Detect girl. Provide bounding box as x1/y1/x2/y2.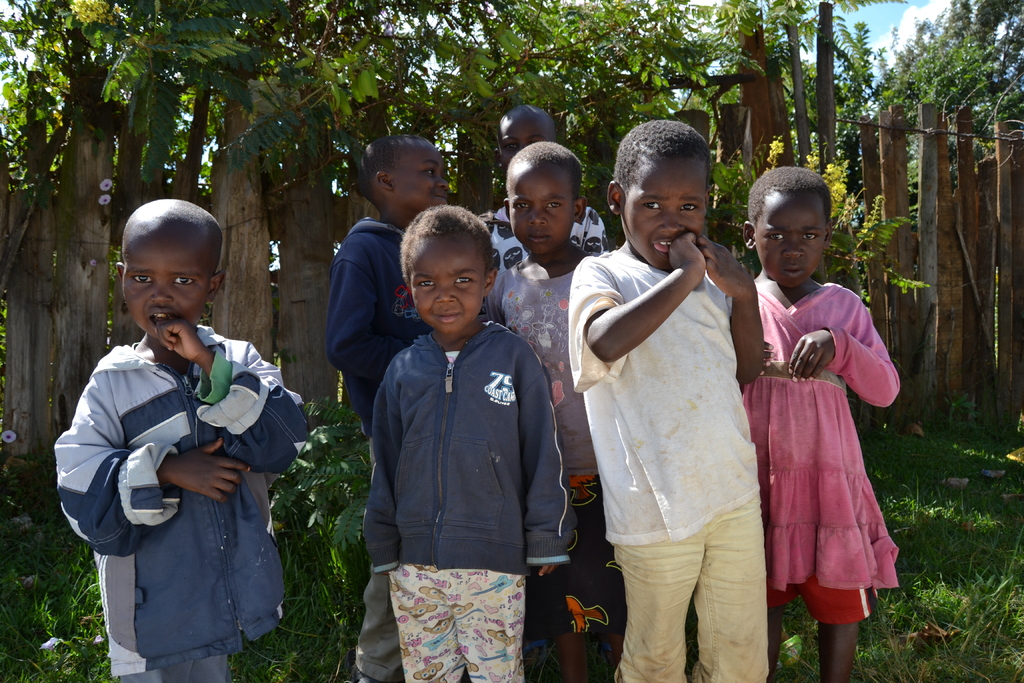
359/208/561/682.
